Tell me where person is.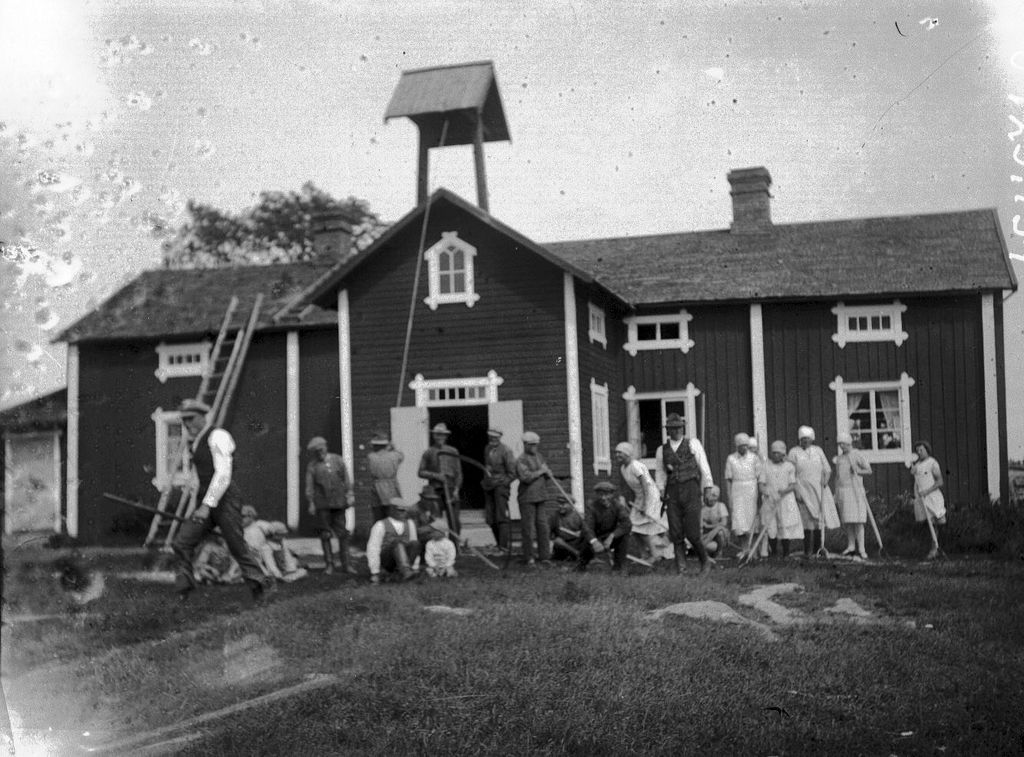
person is at x1=755, y1=434, x2=808, y2=562.
